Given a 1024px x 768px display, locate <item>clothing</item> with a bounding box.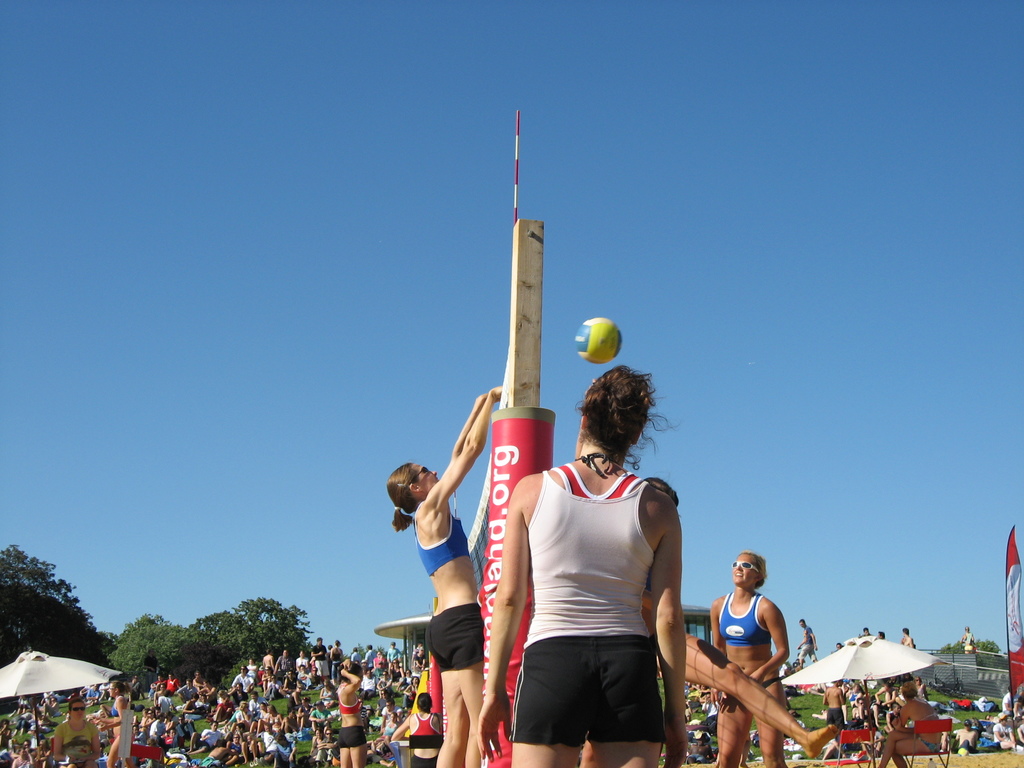
Located: 762, 675, 781, 687.
